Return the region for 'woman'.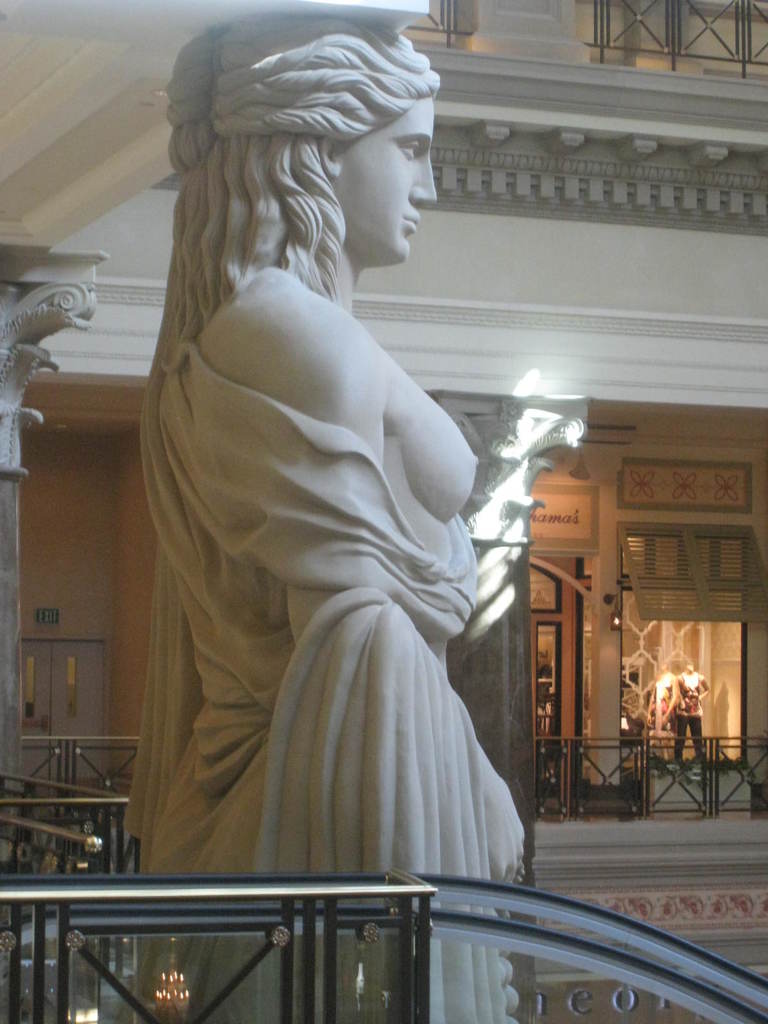
pyautogui.locateOnScreen(132, 11, 526, 1023).
